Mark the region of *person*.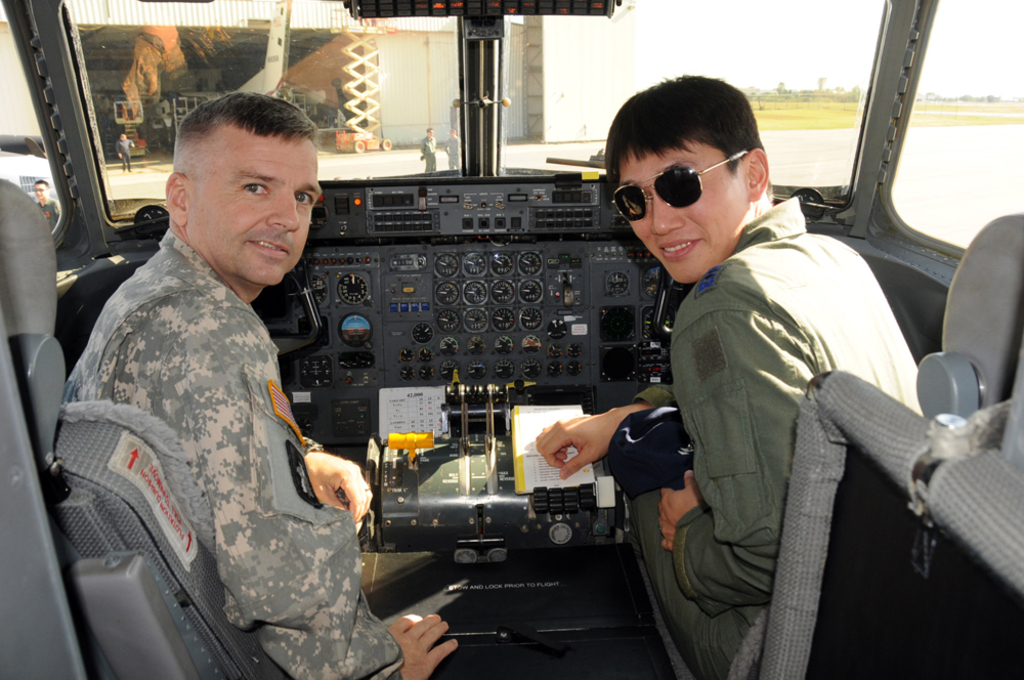
Region: rect(530, 68, 923, 679).
